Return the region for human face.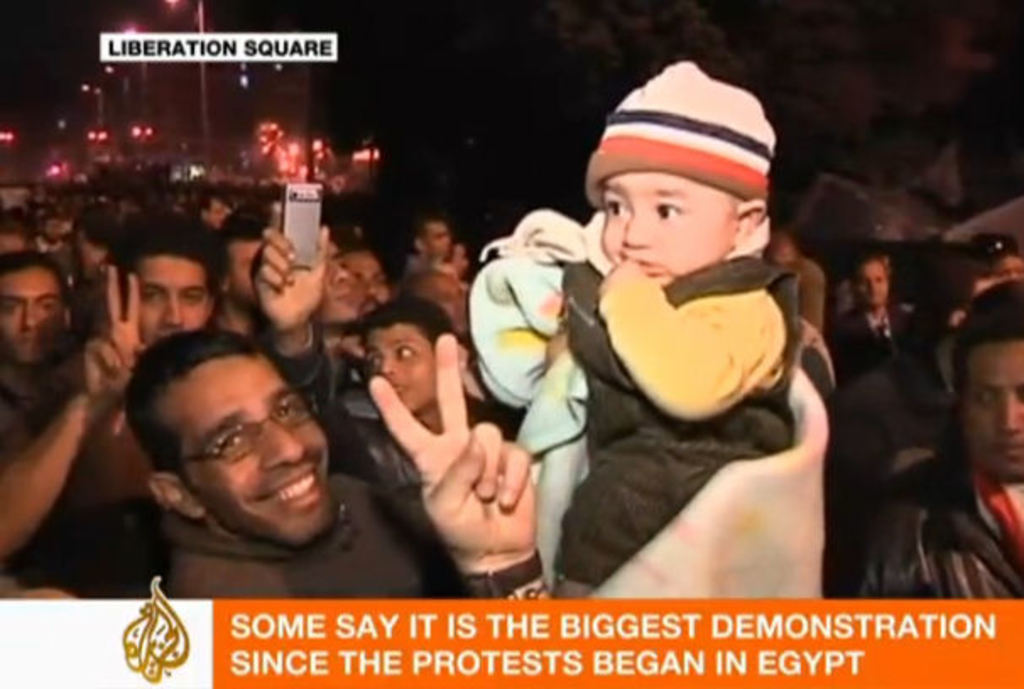
detection(343, 250, 389, 317).
